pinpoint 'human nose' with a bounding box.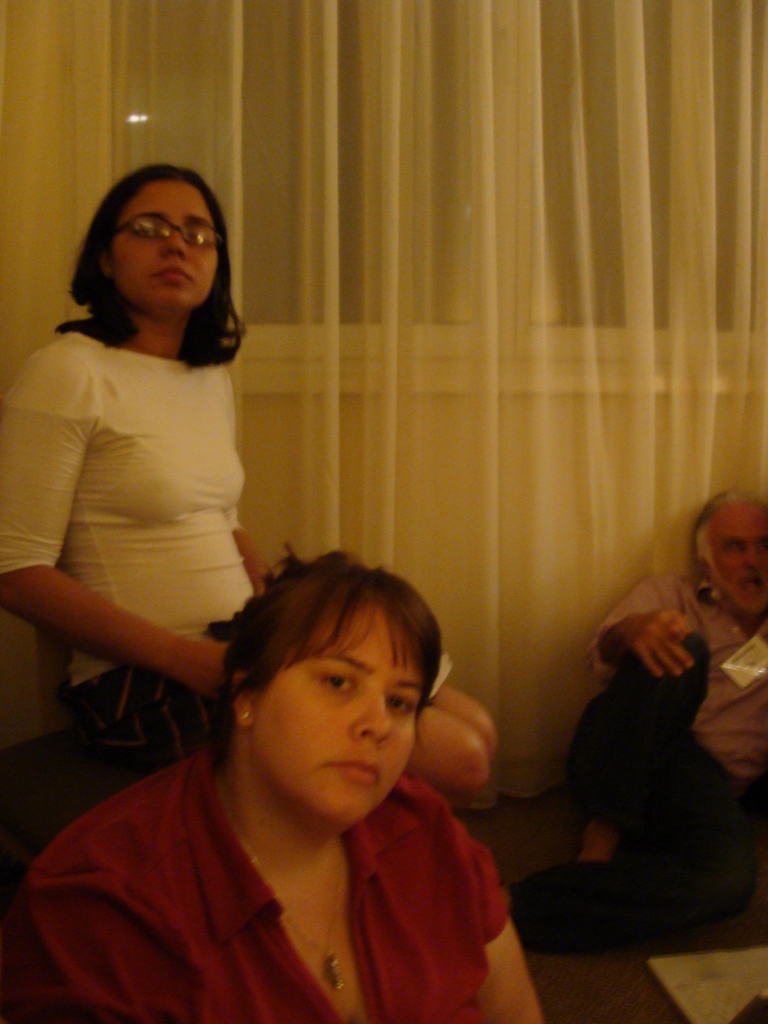
x1=749, y1=547, x2=765, y2=564.
